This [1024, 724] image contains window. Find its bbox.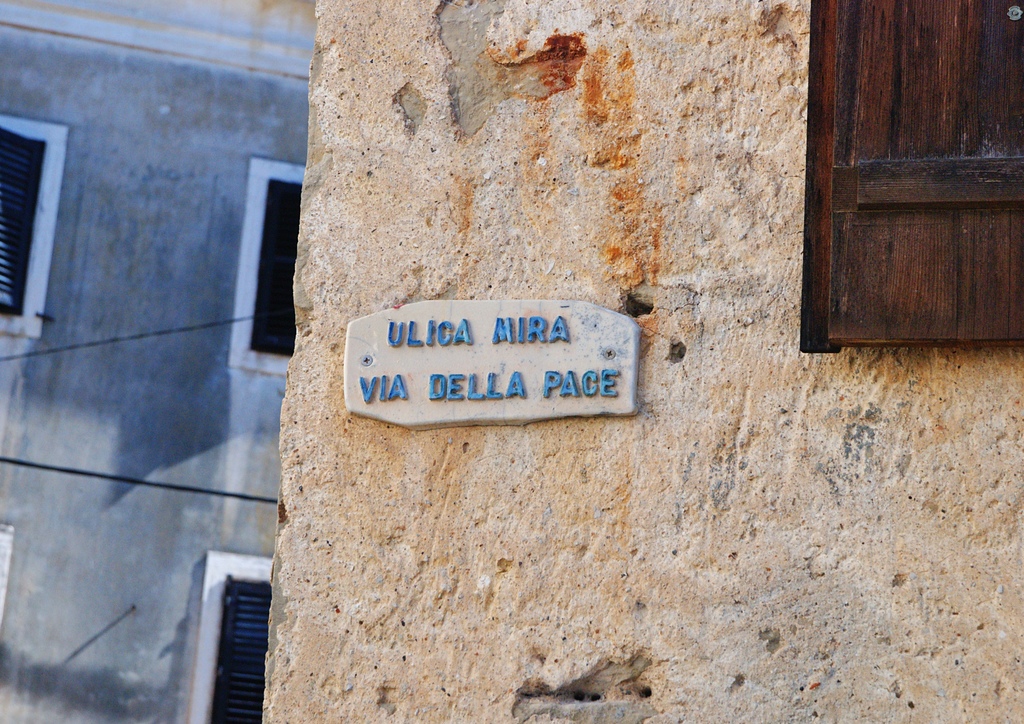
{"x1": 224, "y1": 156, "x2": 319, "y2": 362}.
